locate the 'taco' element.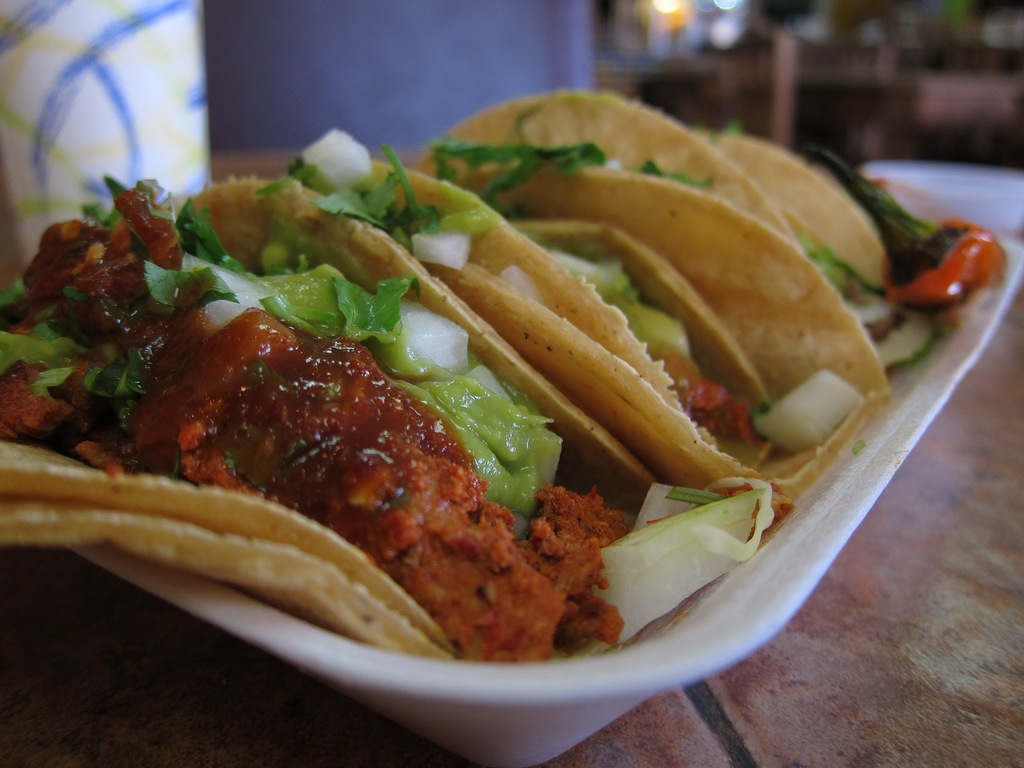
Element bbox: pyautogui.locateOnScreen(352, 90, 906, 516).
